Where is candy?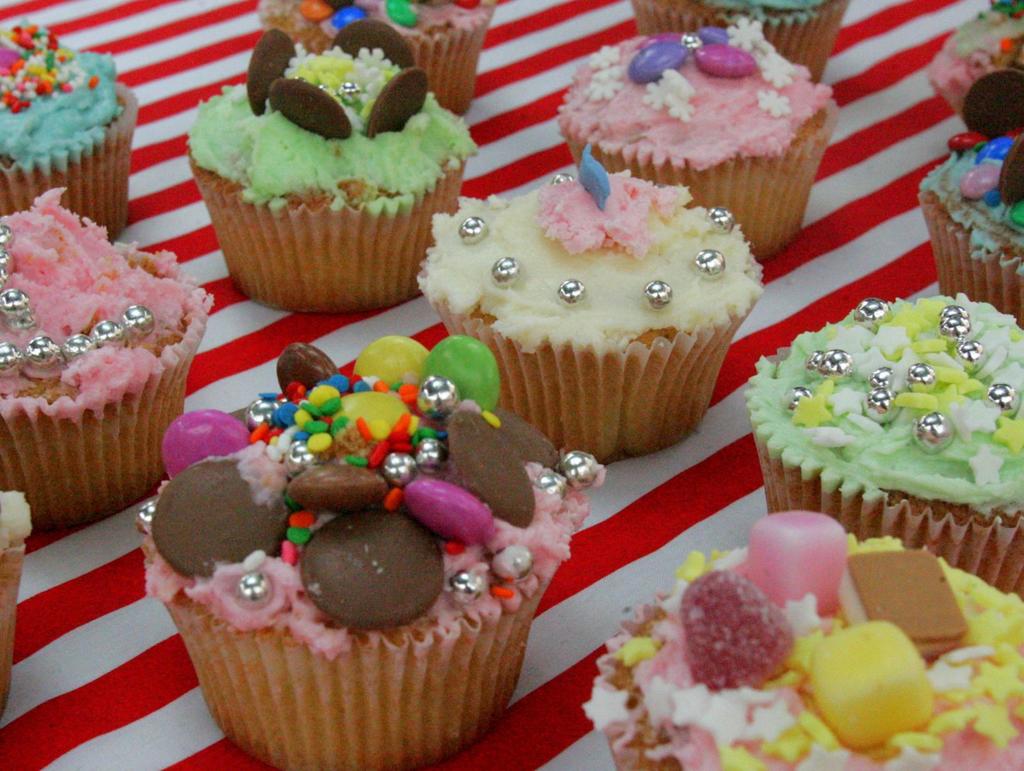
[627, 40, 687, 79].
